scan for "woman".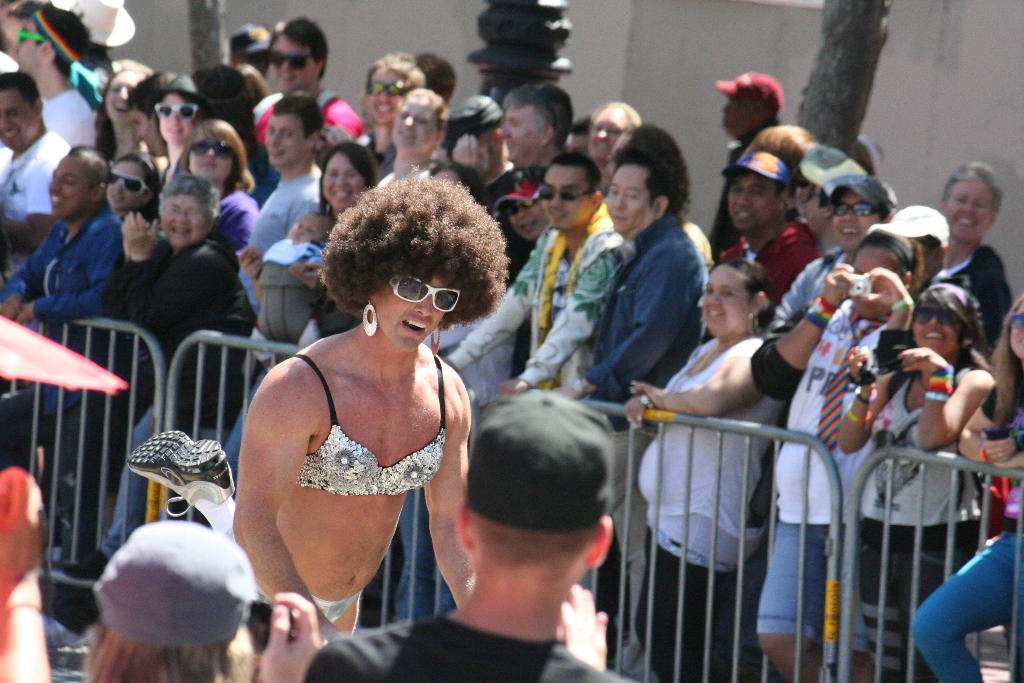
Scan result: BBox(938, 161, 1018, 369).
